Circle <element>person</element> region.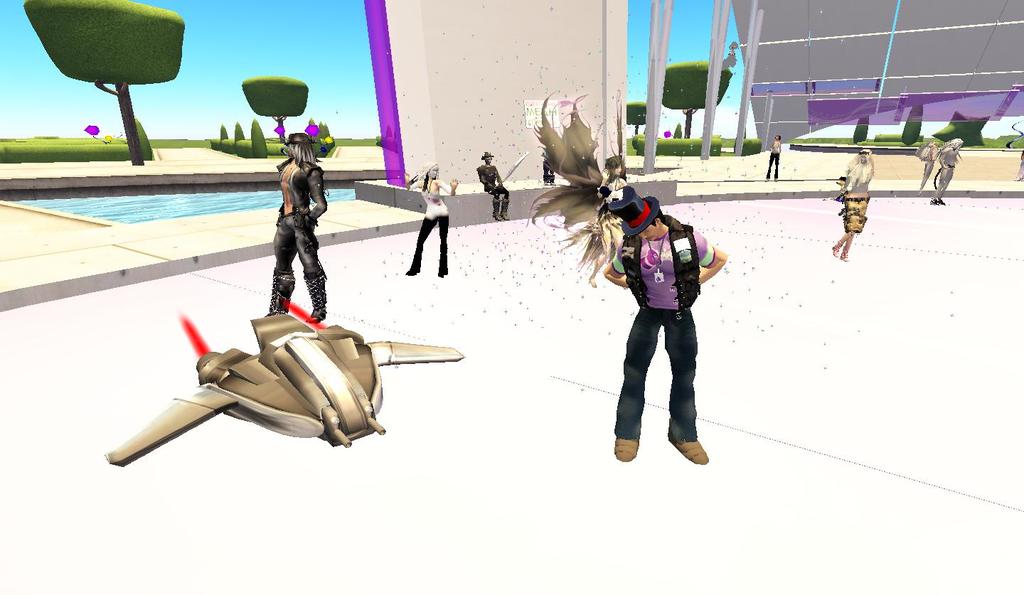
Region: <bbox>407, 164, 459, 280</bbox>.
